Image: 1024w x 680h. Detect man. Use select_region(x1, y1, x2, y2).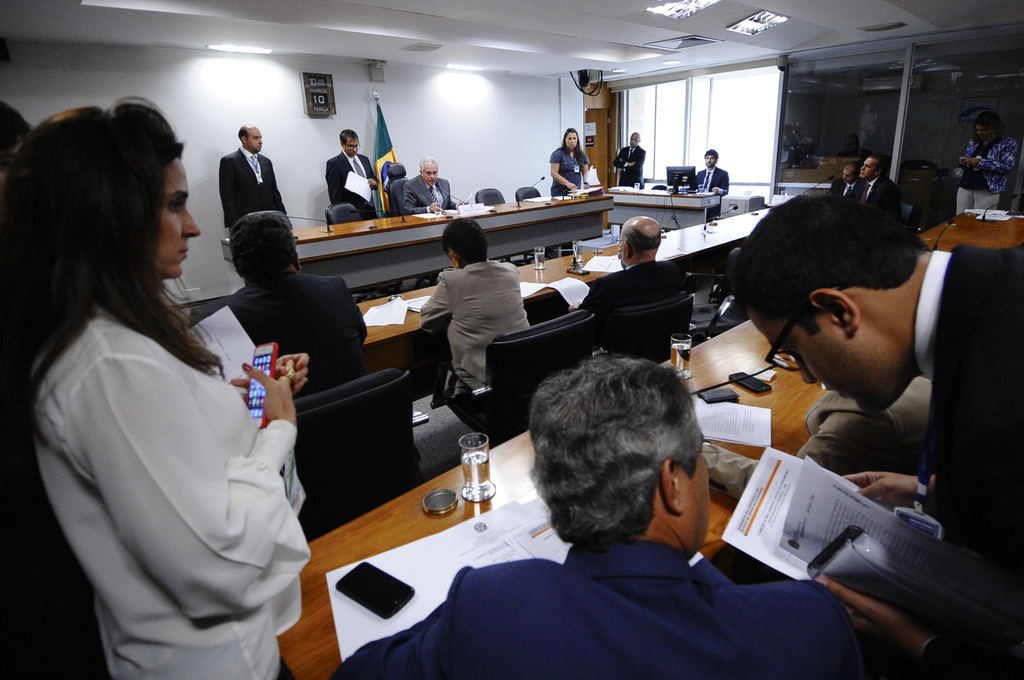
select_region(696, 147, 735, 193).
